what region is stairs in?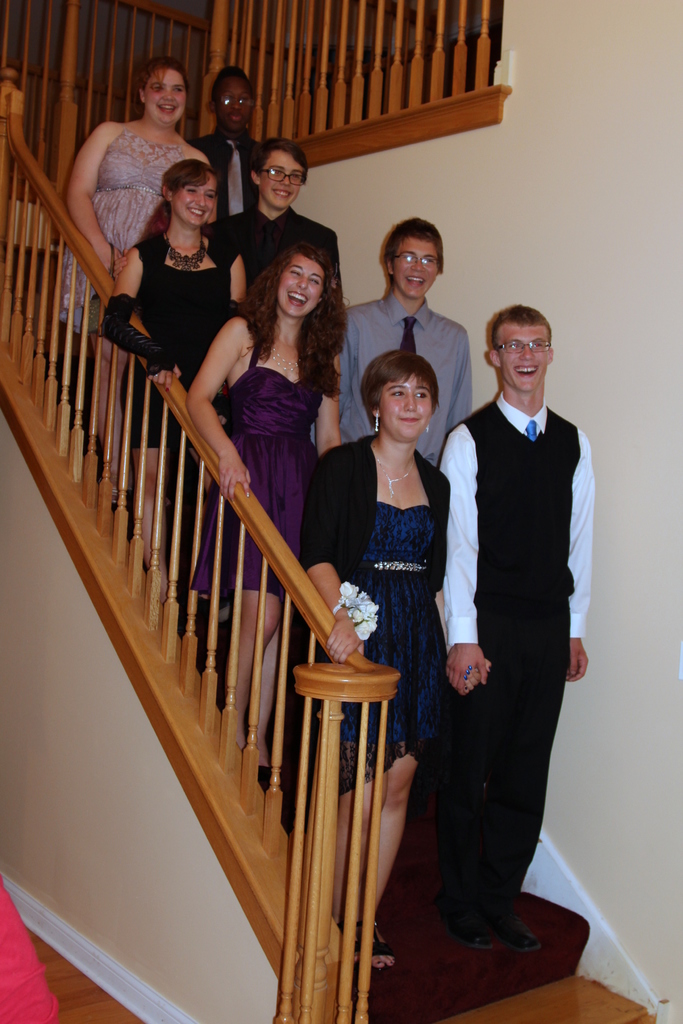
{"x1": 19, "y1": 310, "x2": 652, "y2": 1023}.
